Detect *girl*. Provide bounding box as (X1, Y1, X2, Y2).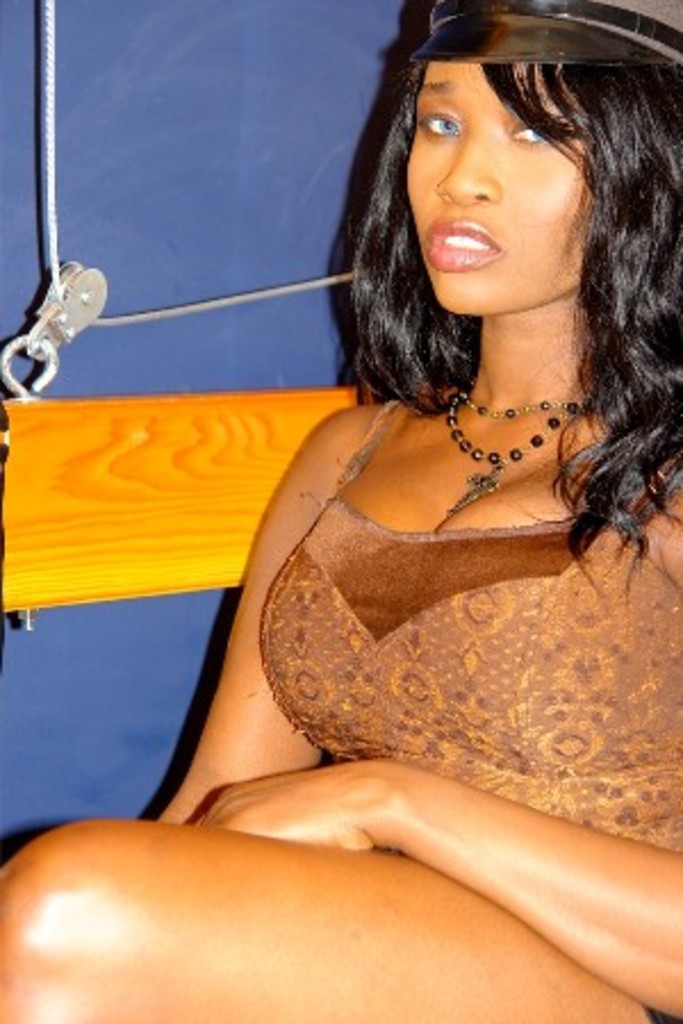
(0, 0, 681, 1022).
